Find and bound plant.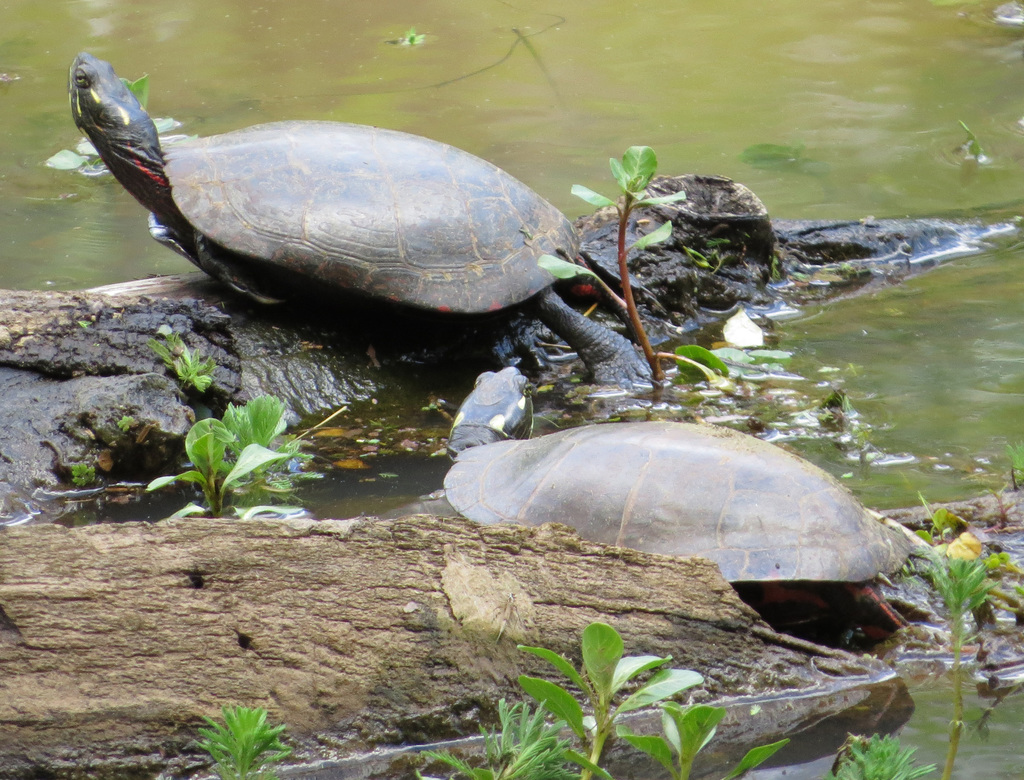
Bound: x1=422 y1=400 x2=452 y2=421.
